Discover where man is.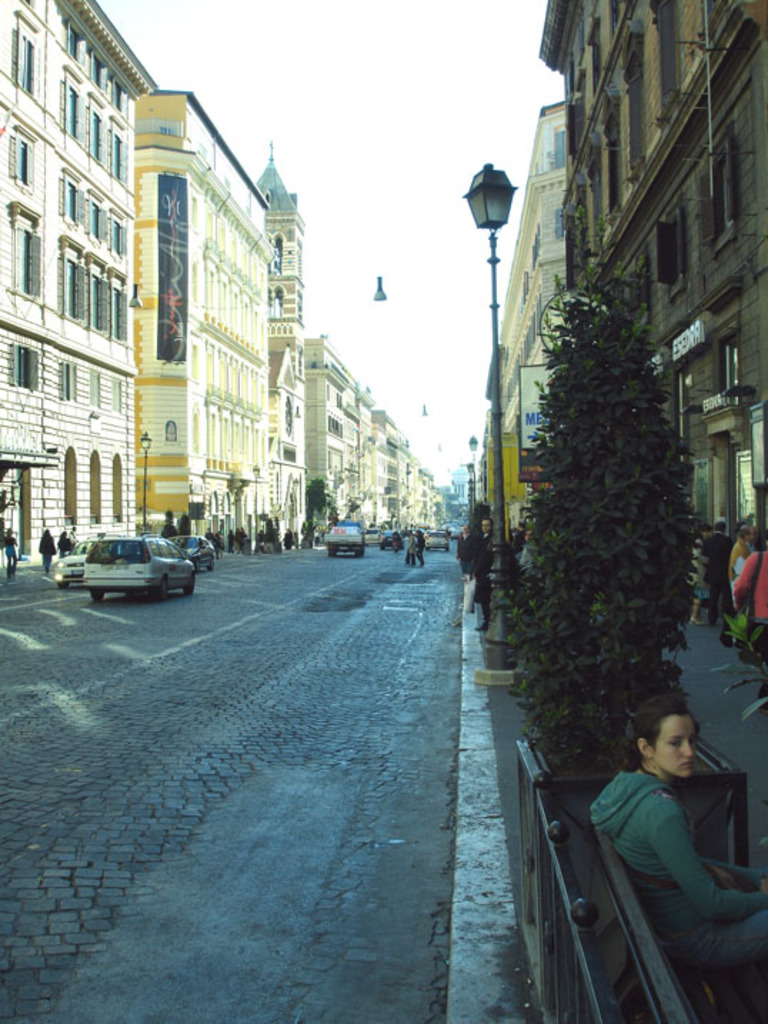
Discovered at BBox(454, 524, 470, 573).
